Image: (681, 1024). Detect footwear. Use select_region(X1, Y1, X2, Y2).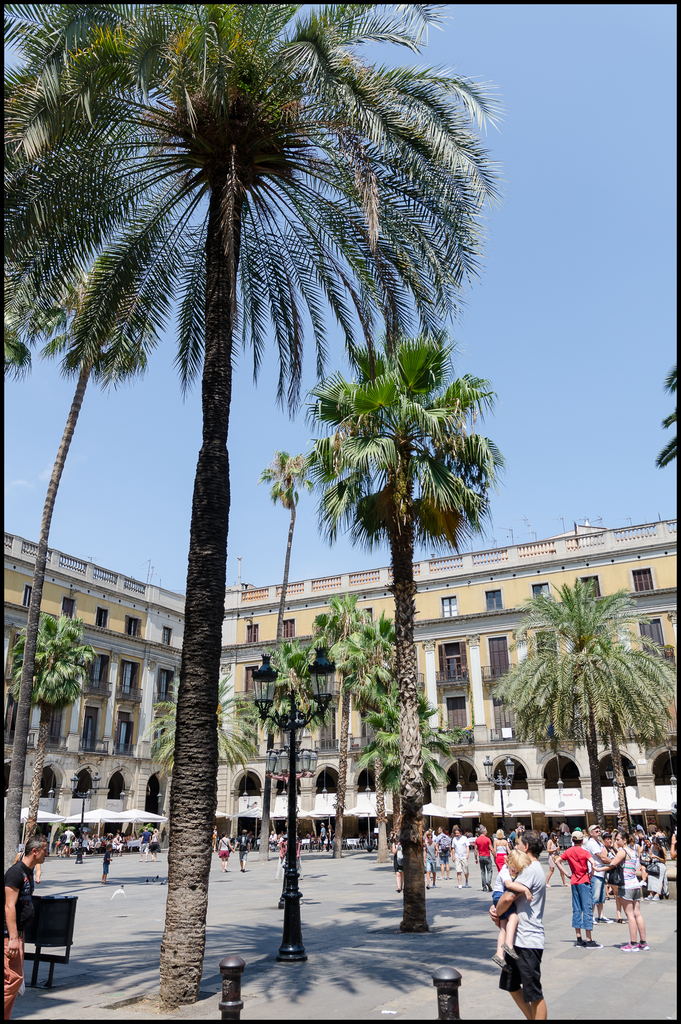
select_region(617, 941, 639, 953).
